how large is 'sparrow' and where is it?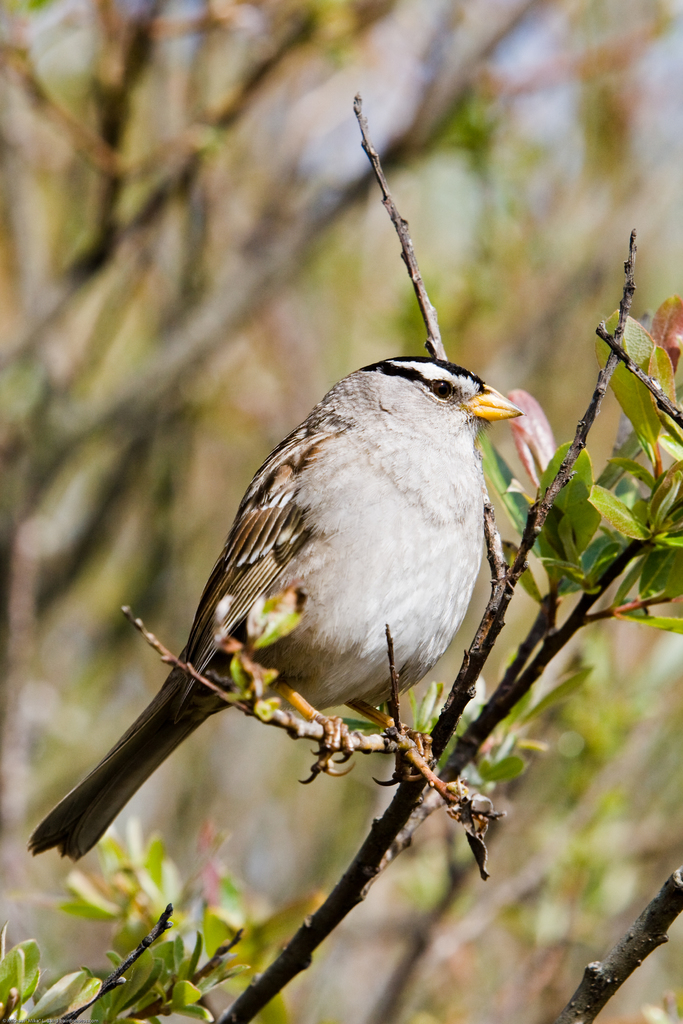
Bounding box: (35, 357, 521, 854).
